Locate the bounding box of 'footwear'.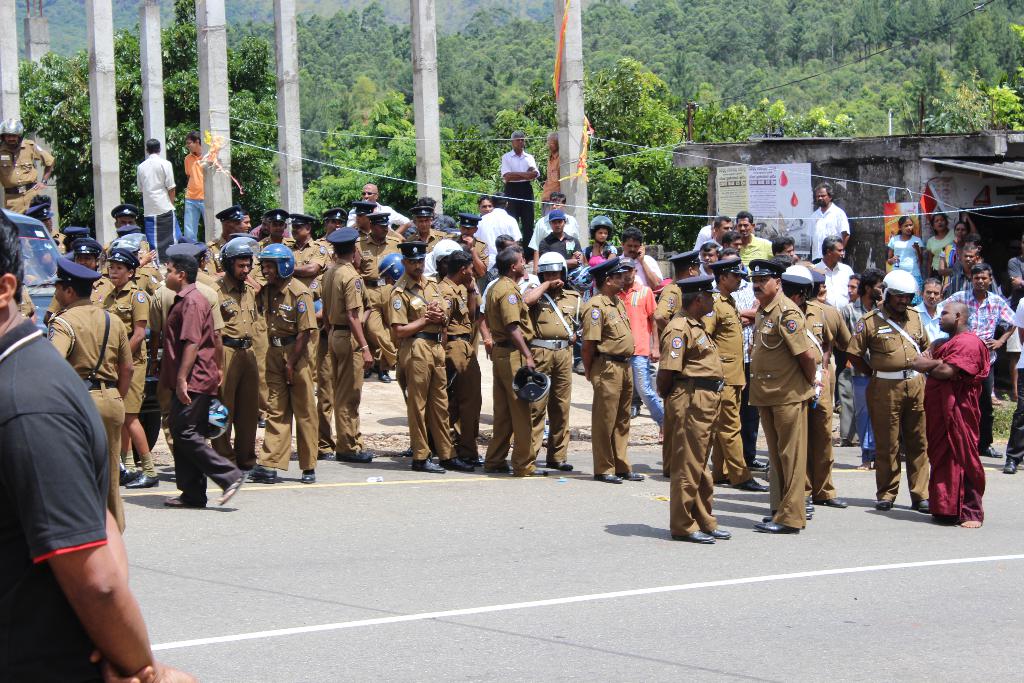
Bounding box: bbox(874, 495, 890, 509).
